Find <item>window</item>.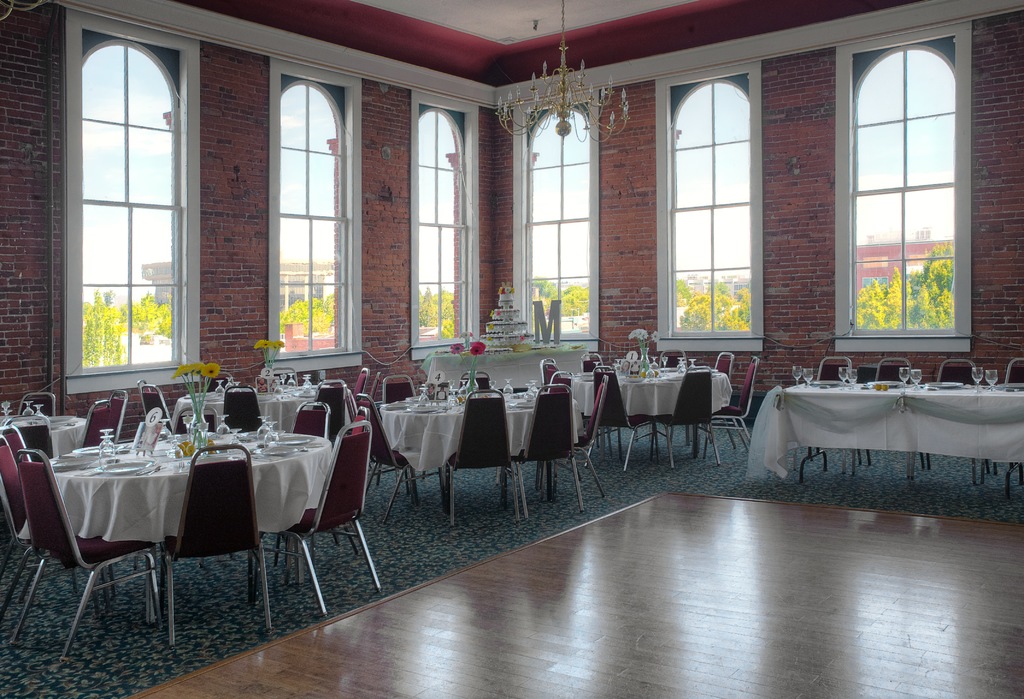
Rect(507, 89, 602, 350).
